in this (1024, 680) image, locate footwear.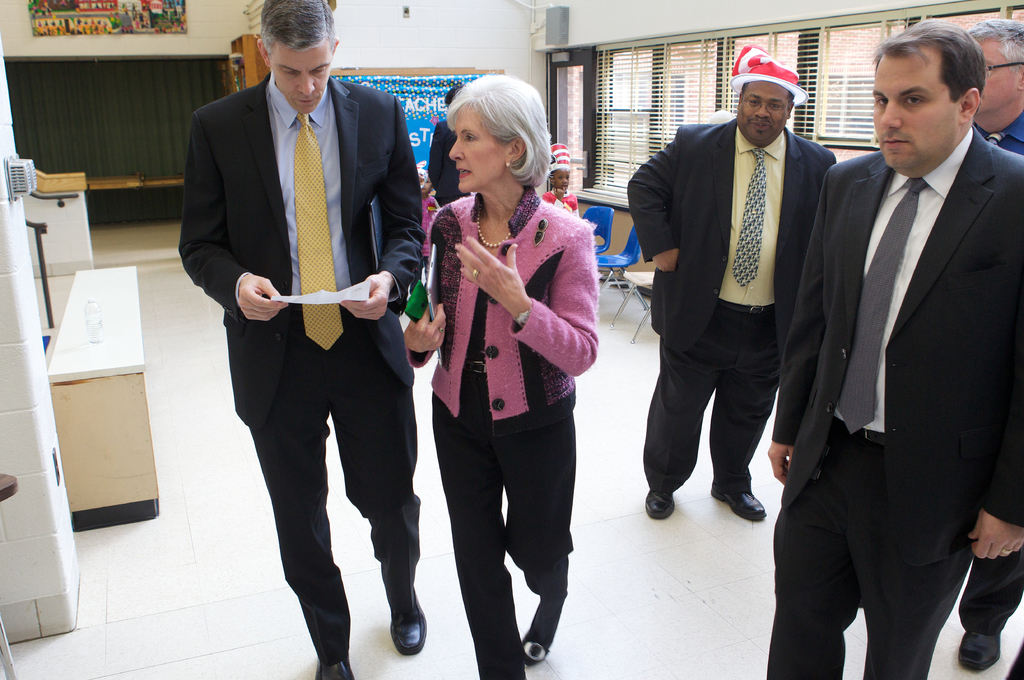
Bounding box: rect(961, 621, 1000, 669).
